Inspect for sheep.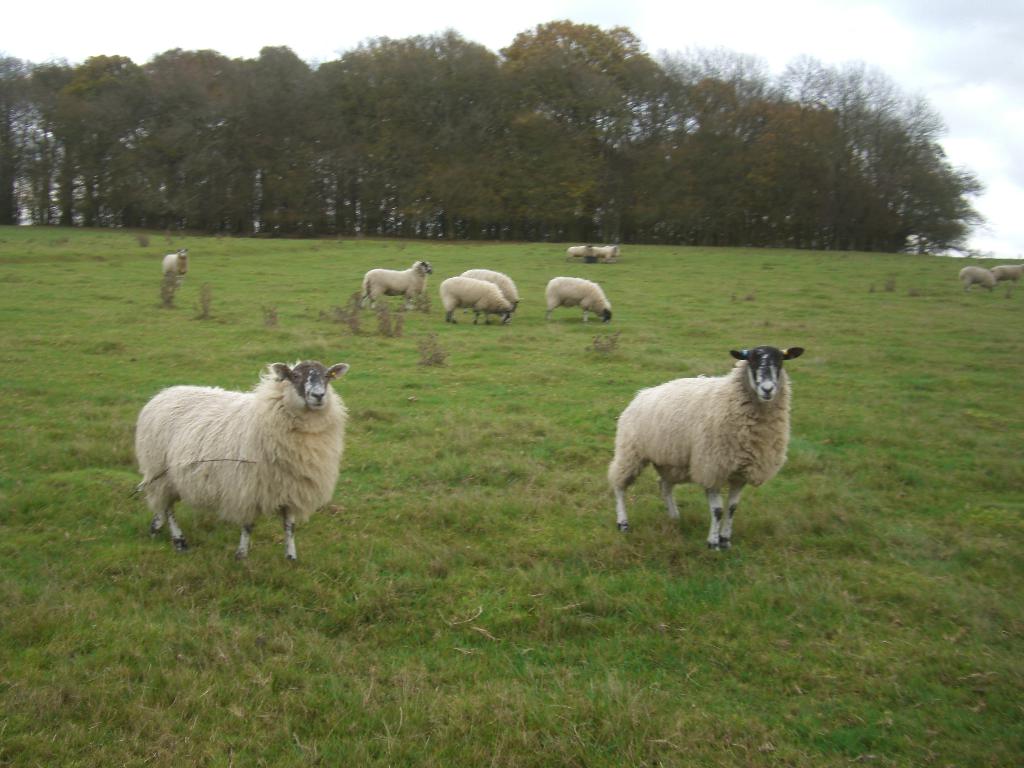
Inspection: left=546, top=273, right=609, bottom=324.
